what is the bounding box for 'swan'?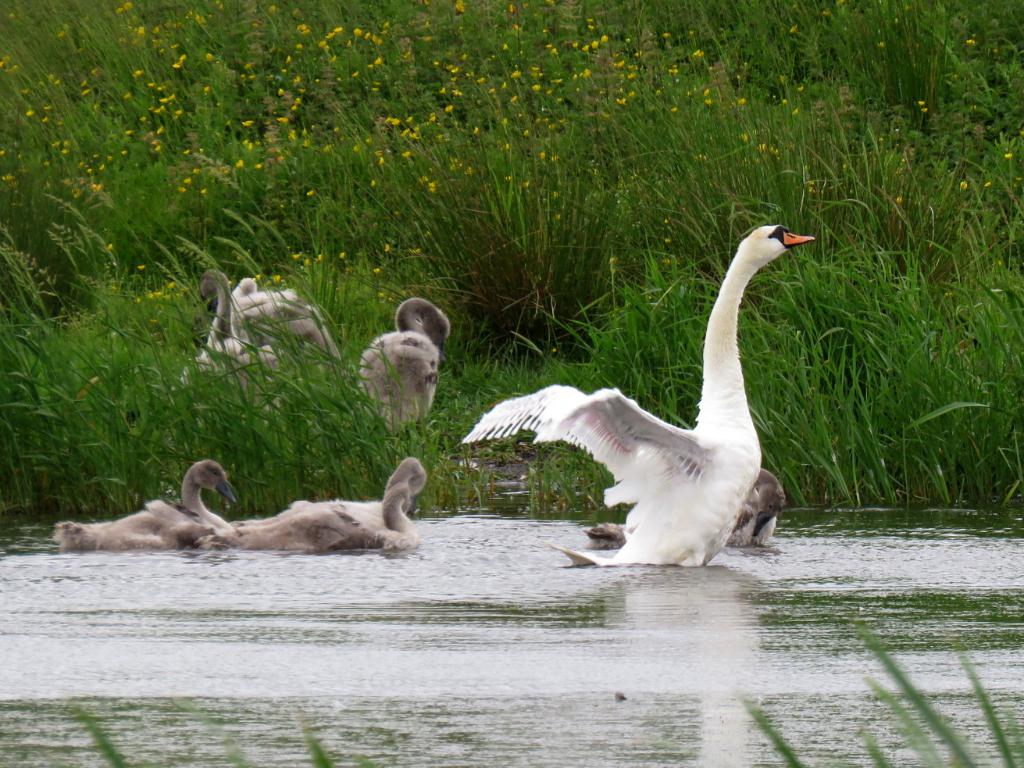
region(192, 483, 416, 552).
